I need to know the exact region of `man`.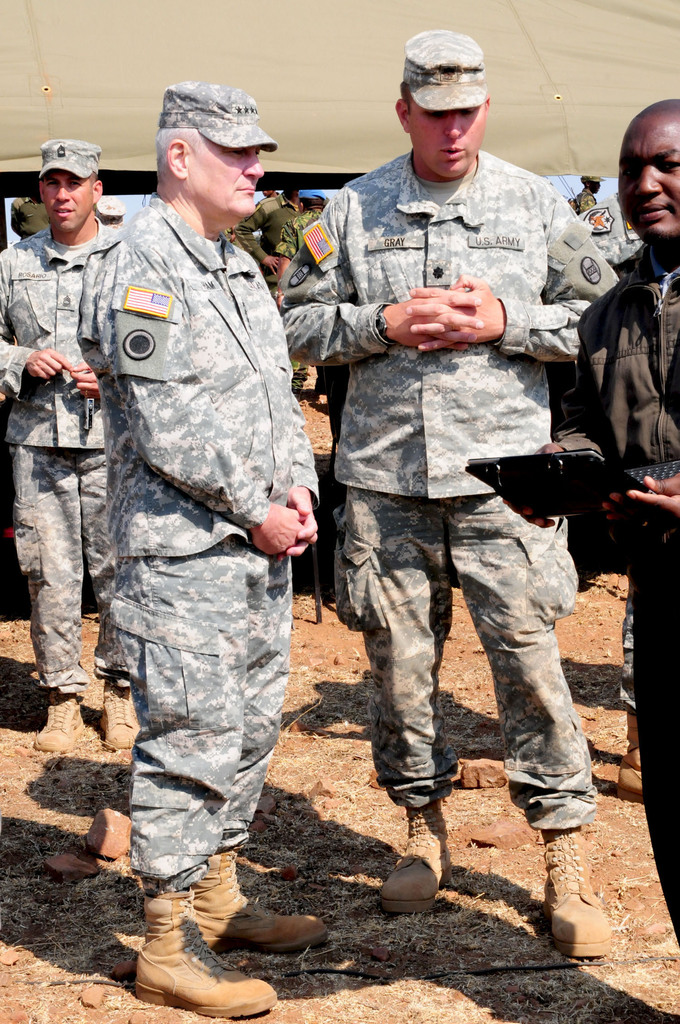
Region: (231, 174, 310, 285).
